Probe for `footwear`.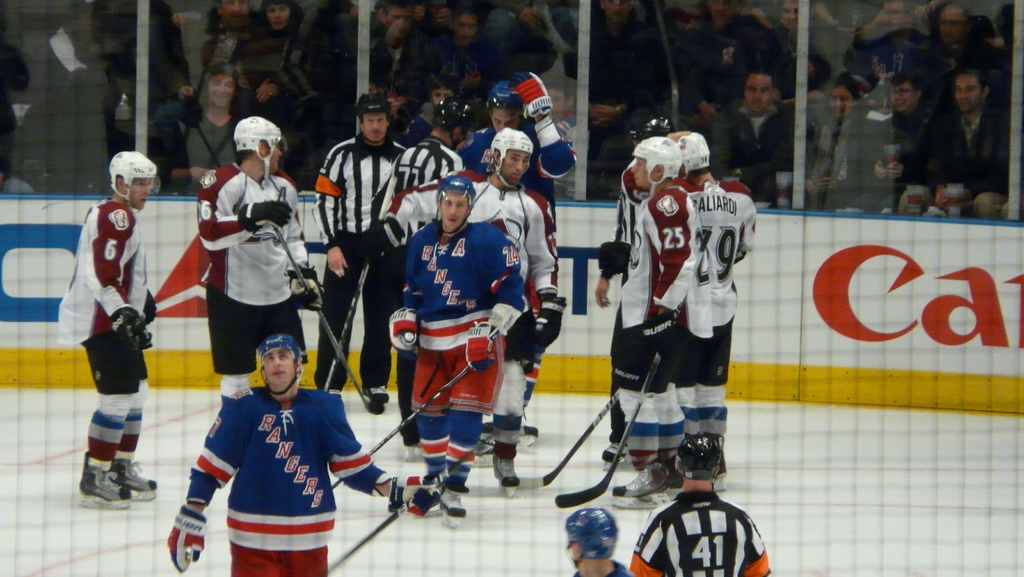
Probe result: left=493, top=454, right=528, bottom=487.
